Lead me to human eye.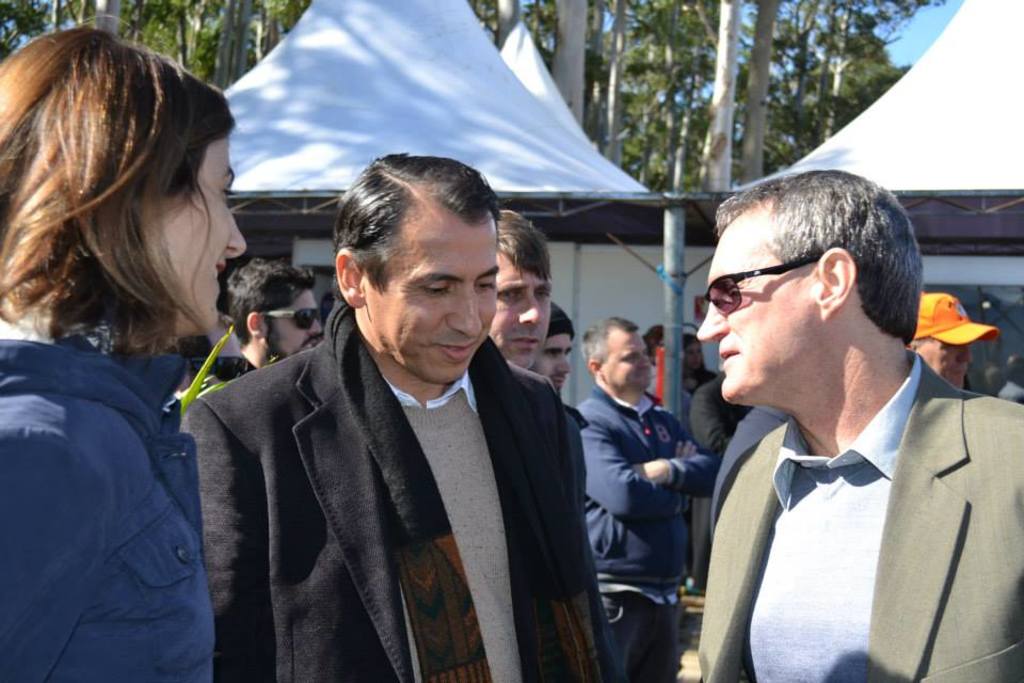
Lead to left=215, top=178, right=238, bottom=207.
